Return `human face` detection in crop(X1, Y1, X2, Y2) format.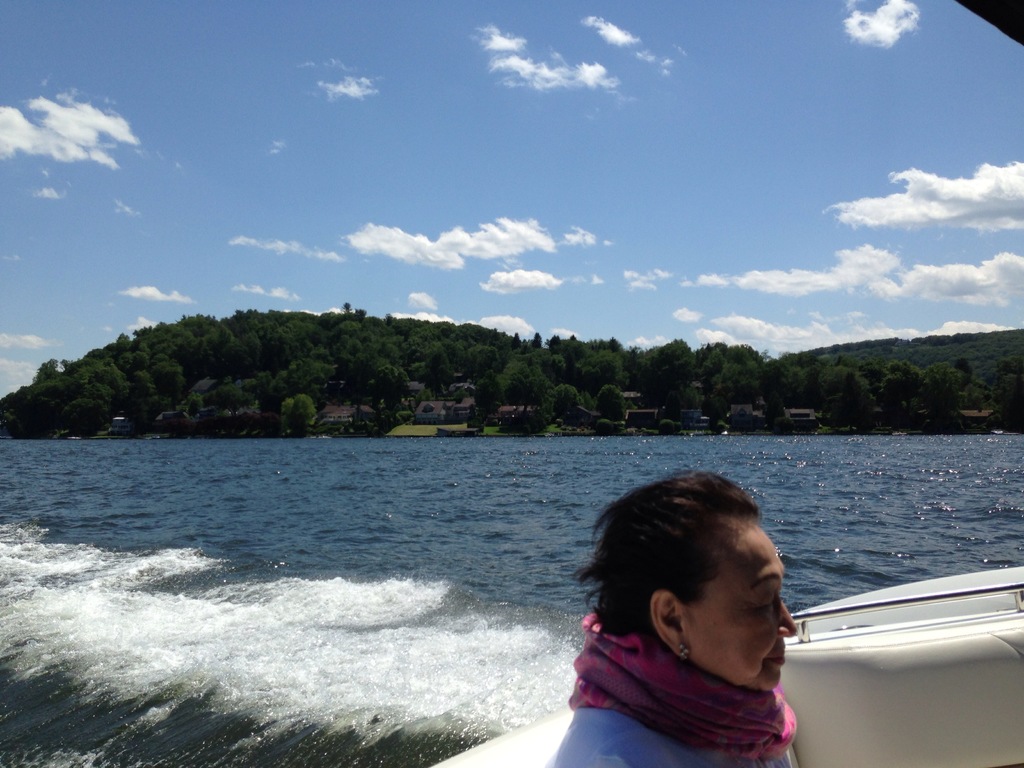
crop(684, 513, 796, 694).
